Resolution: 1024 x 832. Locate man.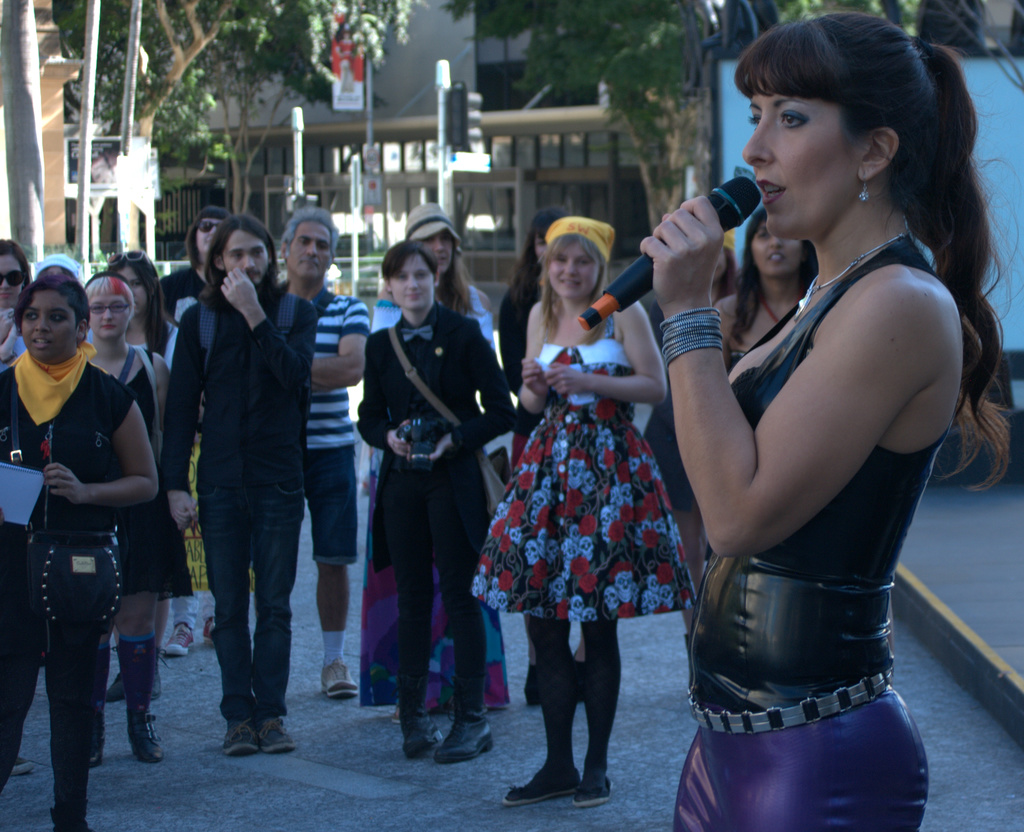
<region>160, 209, 317, 758</region>.
